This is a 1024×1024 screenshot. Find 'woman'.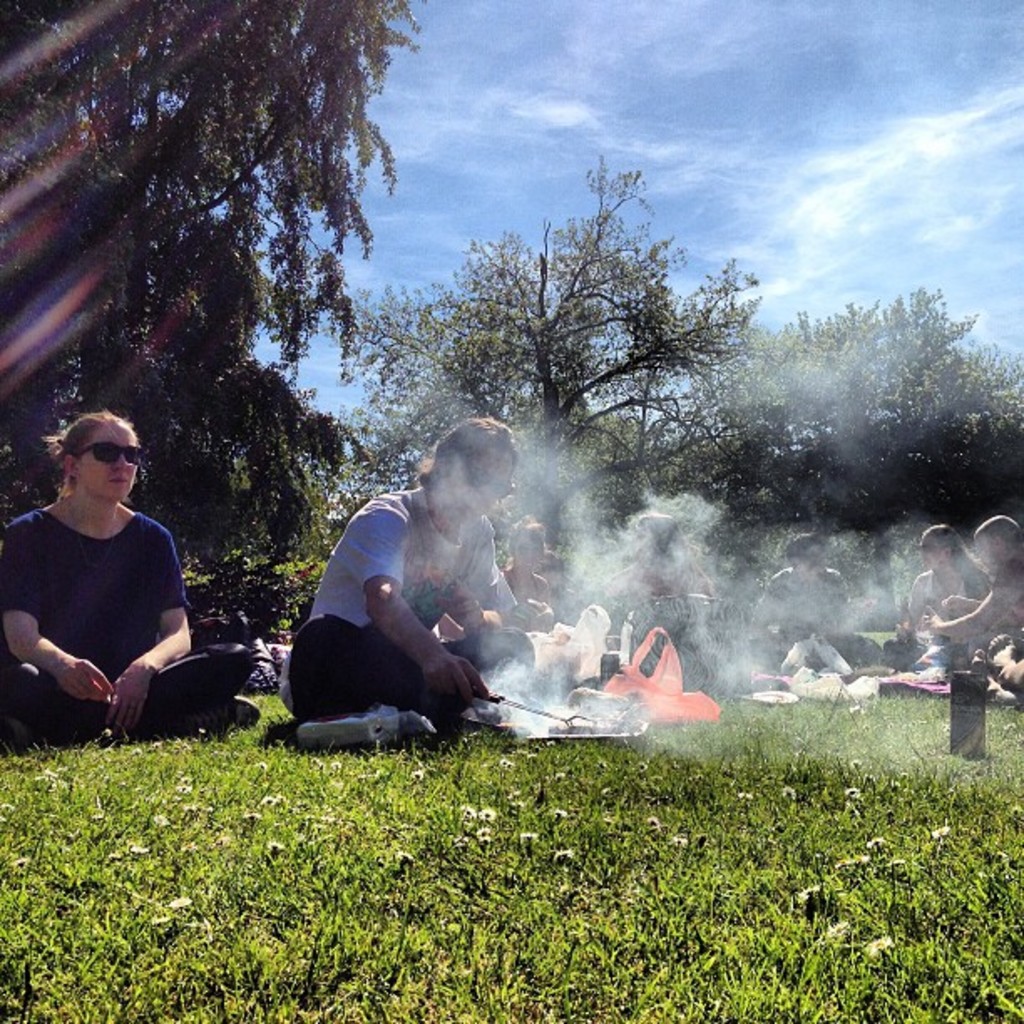
Bounding box: crop(597, 509, 718, 599).
